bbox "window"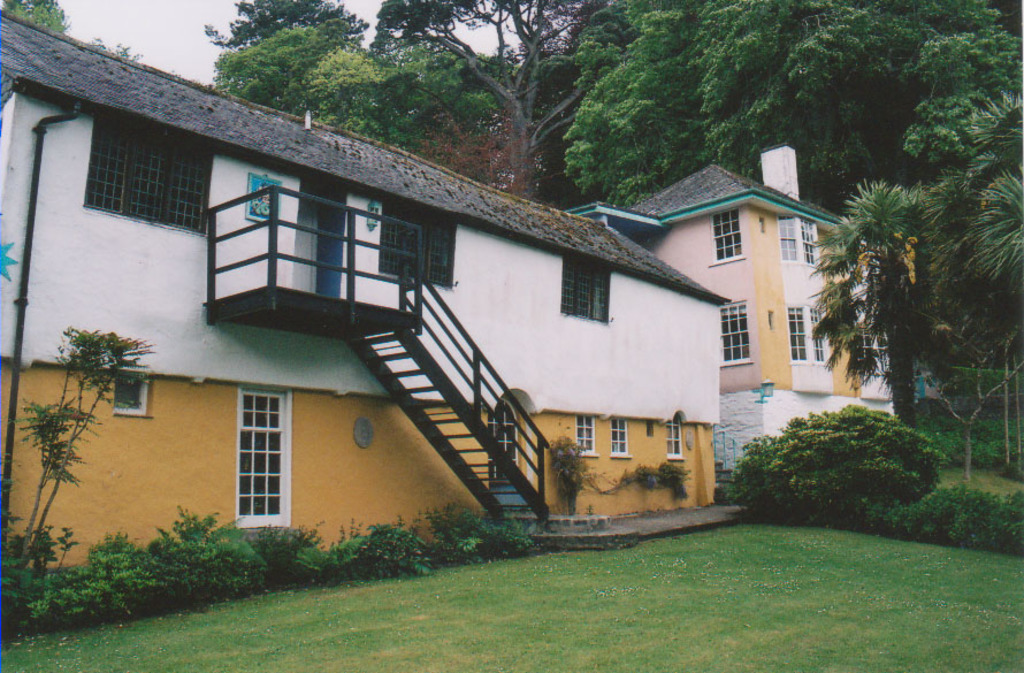
<box>605,408,632,461</box>
